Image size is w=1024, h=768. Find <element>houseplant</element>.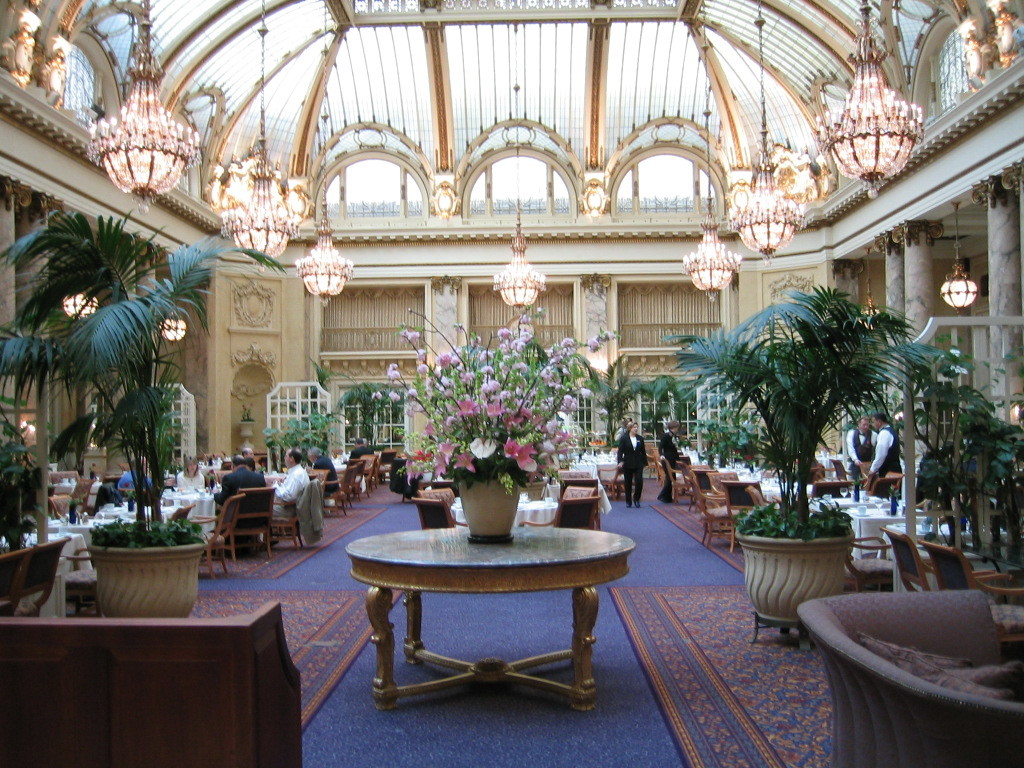
0, 199, 291, 617.
